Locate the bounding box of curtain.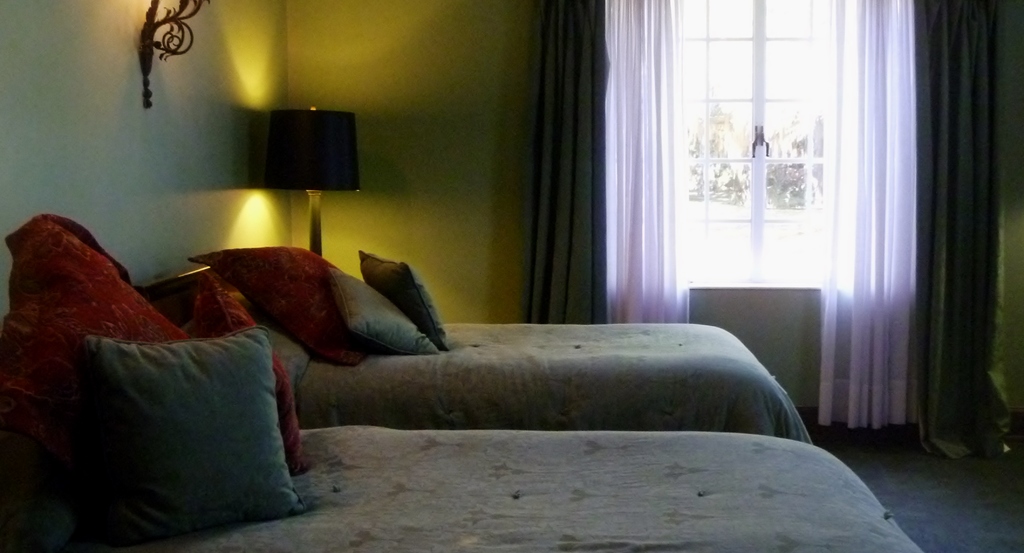
Bounding box: <region>514, 1, 611, 327</region>.
